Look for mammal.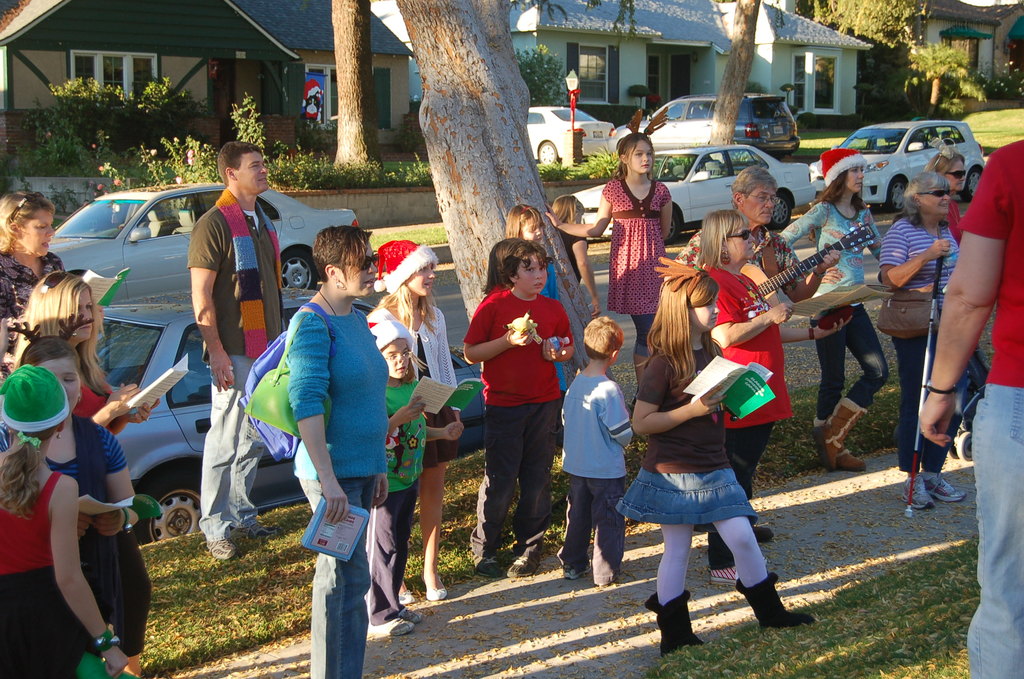
Found: box=[918, 136, 1023, 678].
